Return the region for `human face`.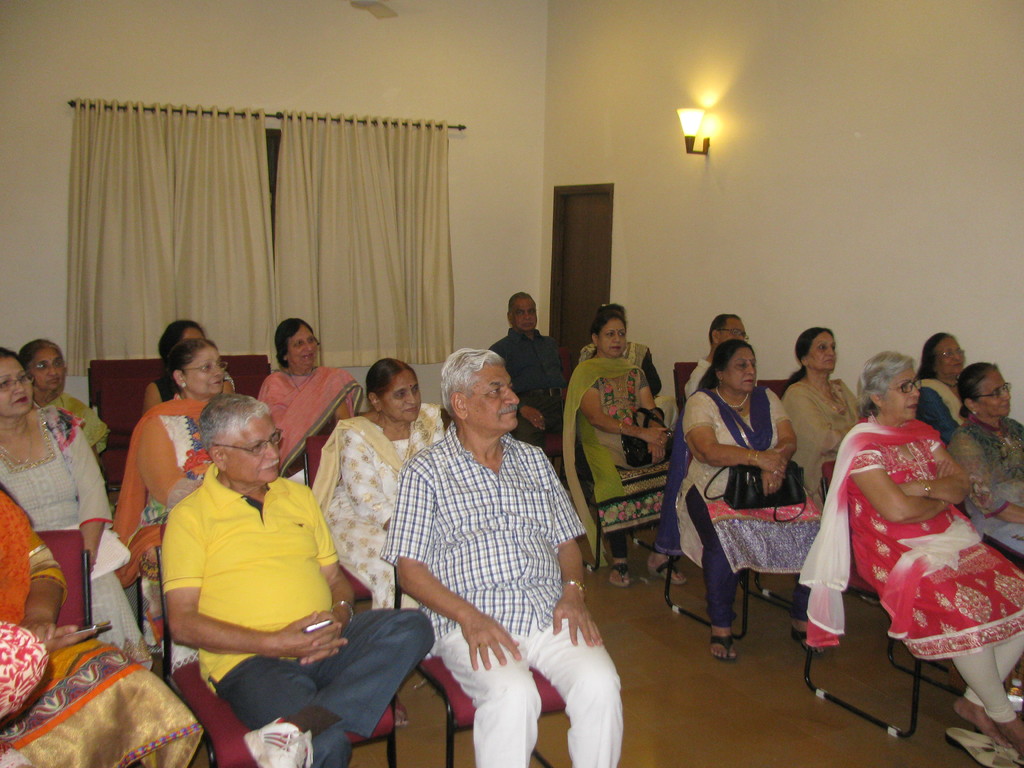
Rect(229, 417, 281, 484).
